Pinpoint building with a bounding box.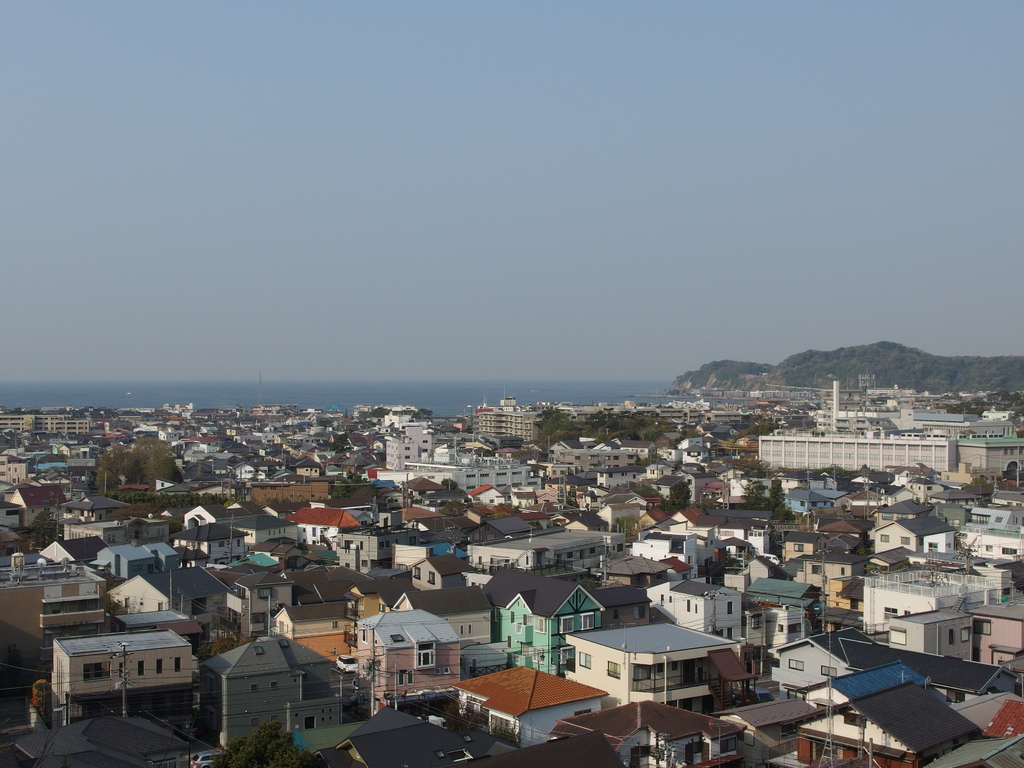
(left=570, top=620, right=732, bottom=675).
